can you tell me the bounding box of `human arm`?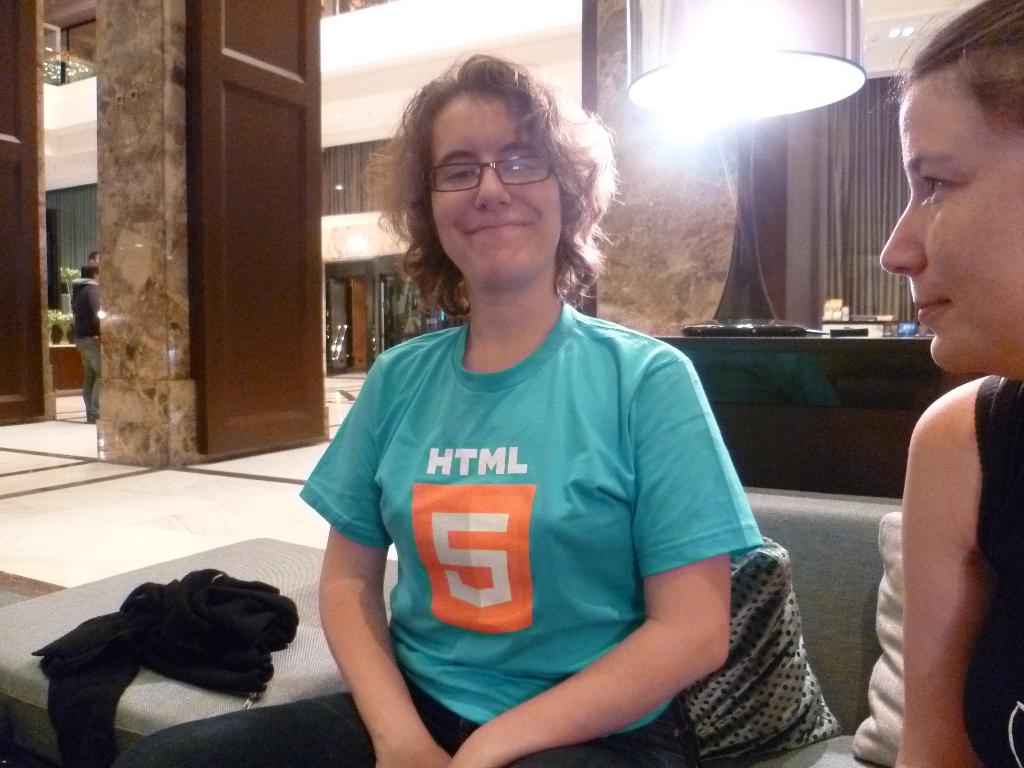
[444, 343, 745, 767].
